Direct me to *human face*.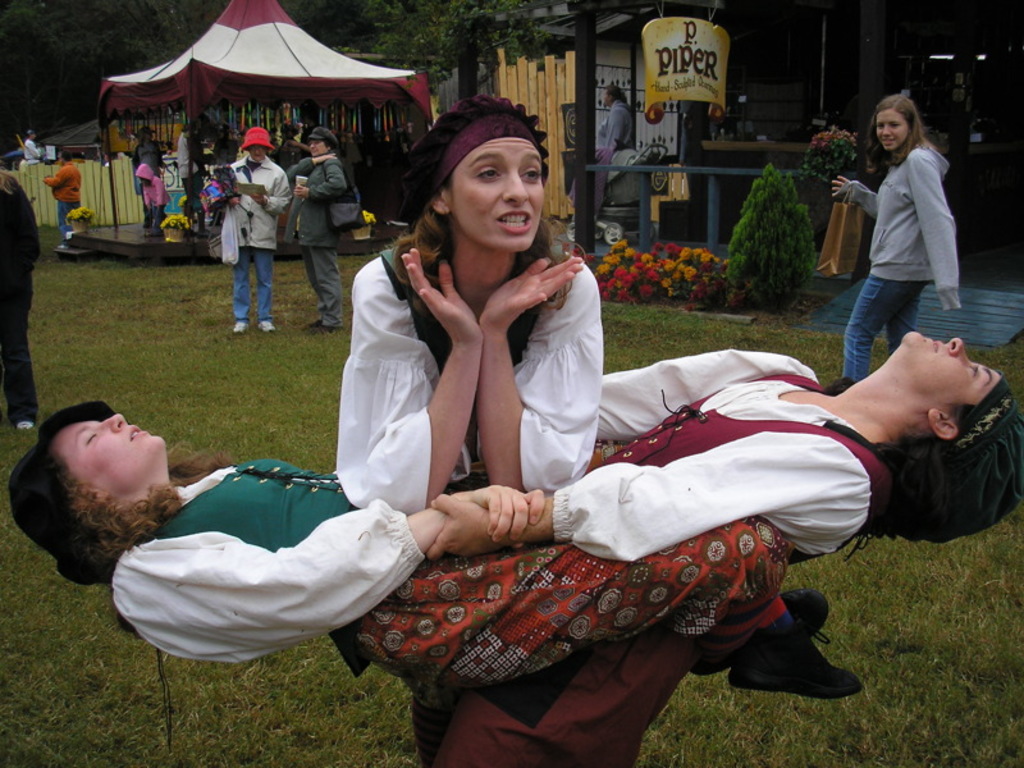
Direction: (x1=445, y1=140, x2=544, y2=248).
